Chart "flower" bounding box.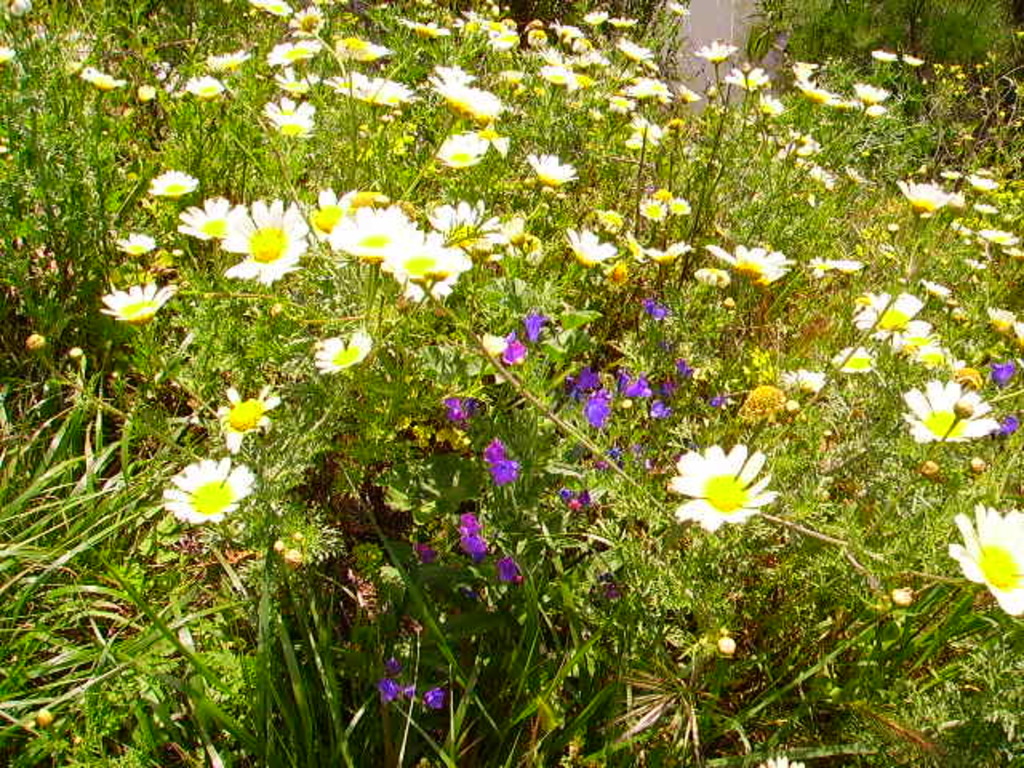
Charted: <region>862, 45, 899, 64</region>.
